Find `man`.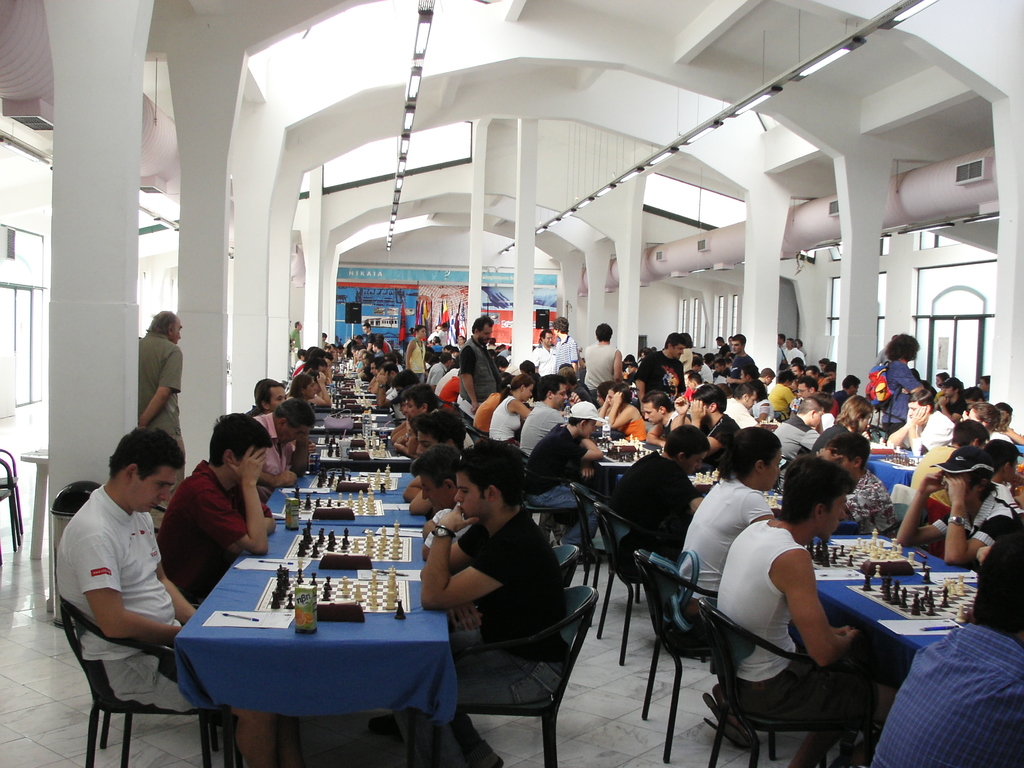
l=867, t=534, r=1023, b=767.
